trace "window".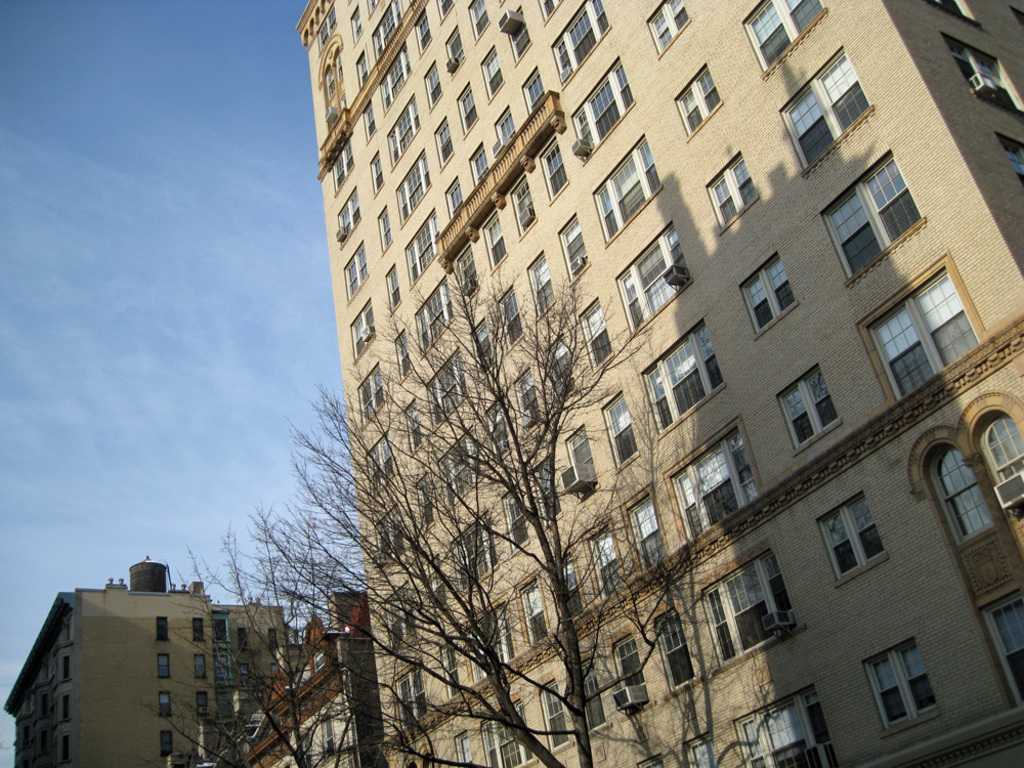
Traced to [x1=511, y1=368, x2=543, y2=436].
